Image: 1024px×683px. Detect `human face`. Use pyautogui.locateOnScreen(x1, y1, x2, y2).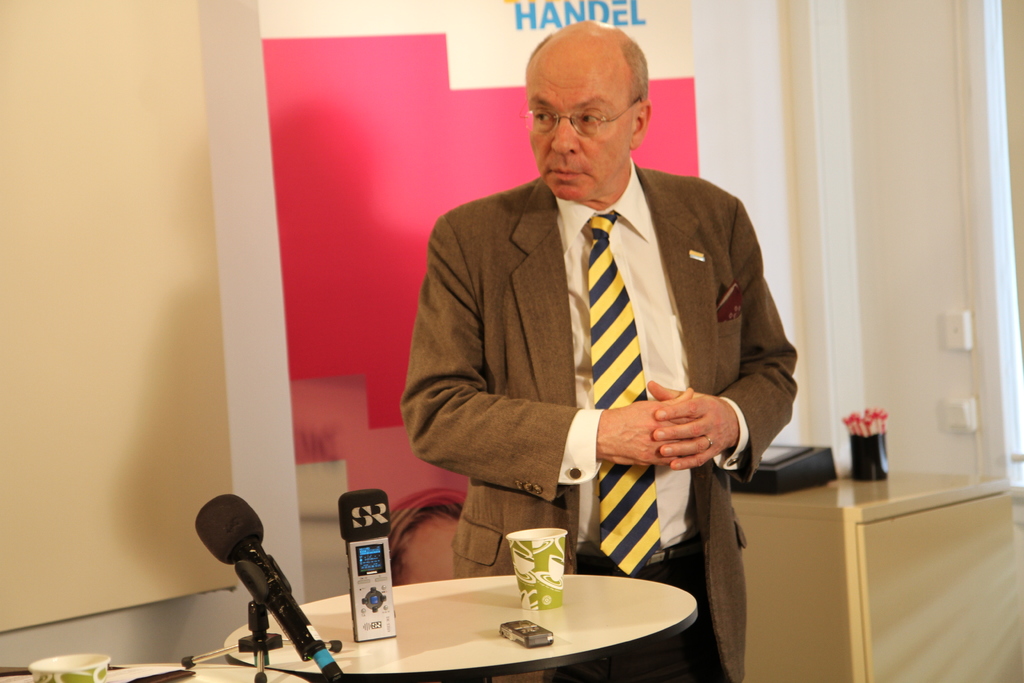
pyautogui.locateOnScreen(525, 58, 634, 202).
